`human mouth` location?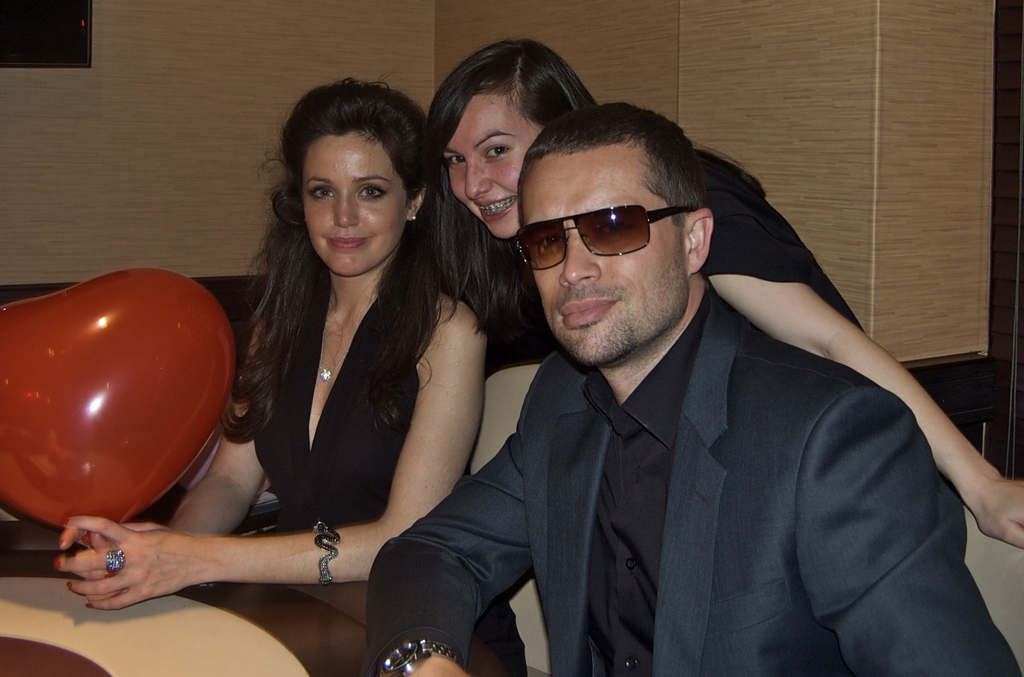
region(479, 194, 518, 223)
